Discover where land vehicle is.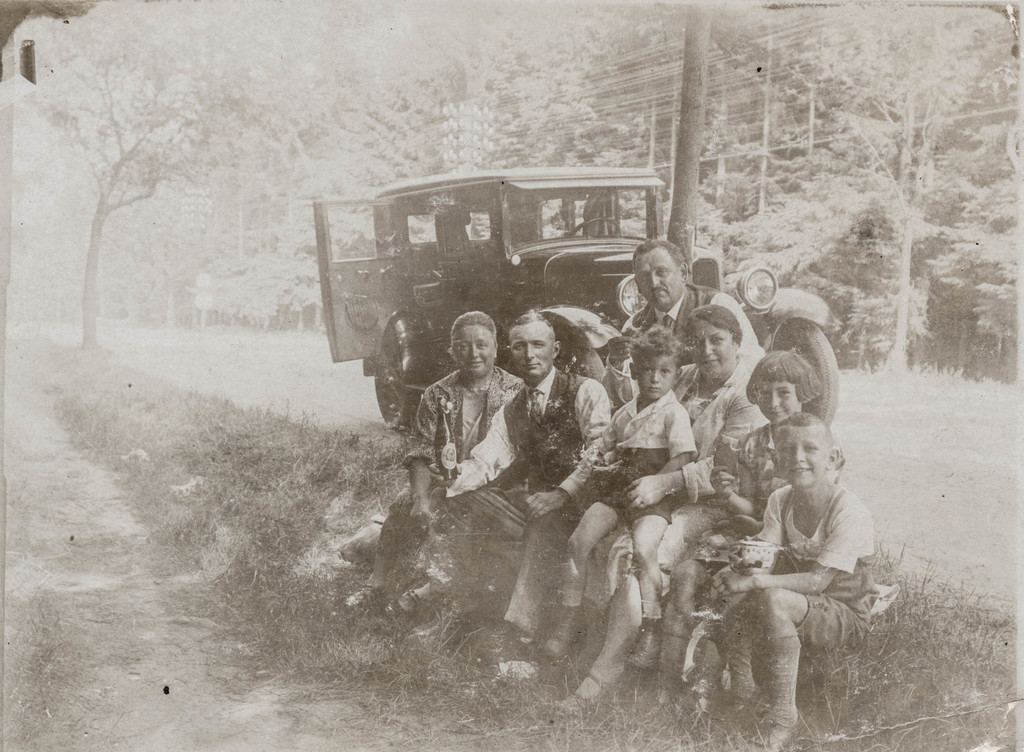
Discovered at crop(309, 159, 742, 415).
